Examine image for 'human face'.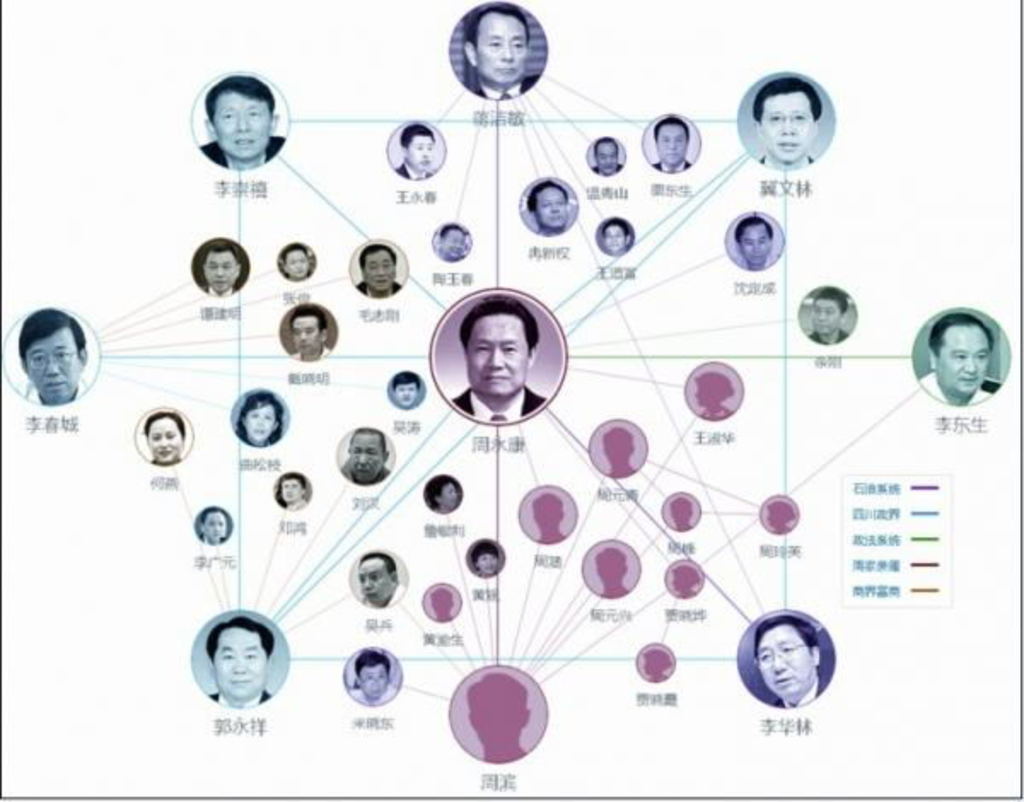
Examination result: locate(292, 321, 319, 352).
